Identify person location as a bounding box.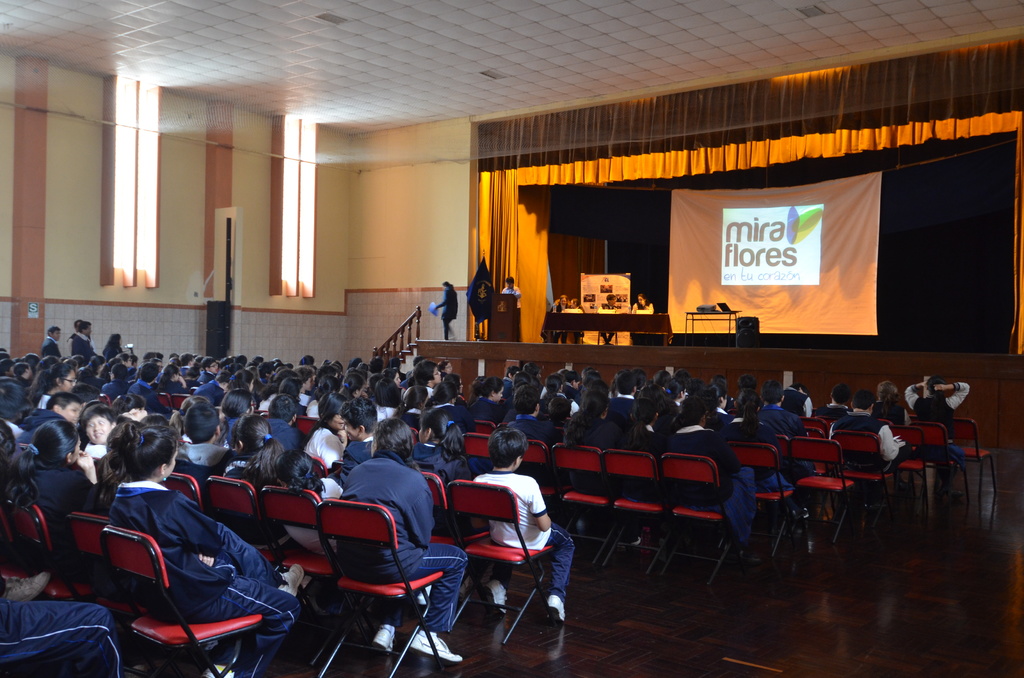
x1=812, y1=382, x2=856, y2=428.
